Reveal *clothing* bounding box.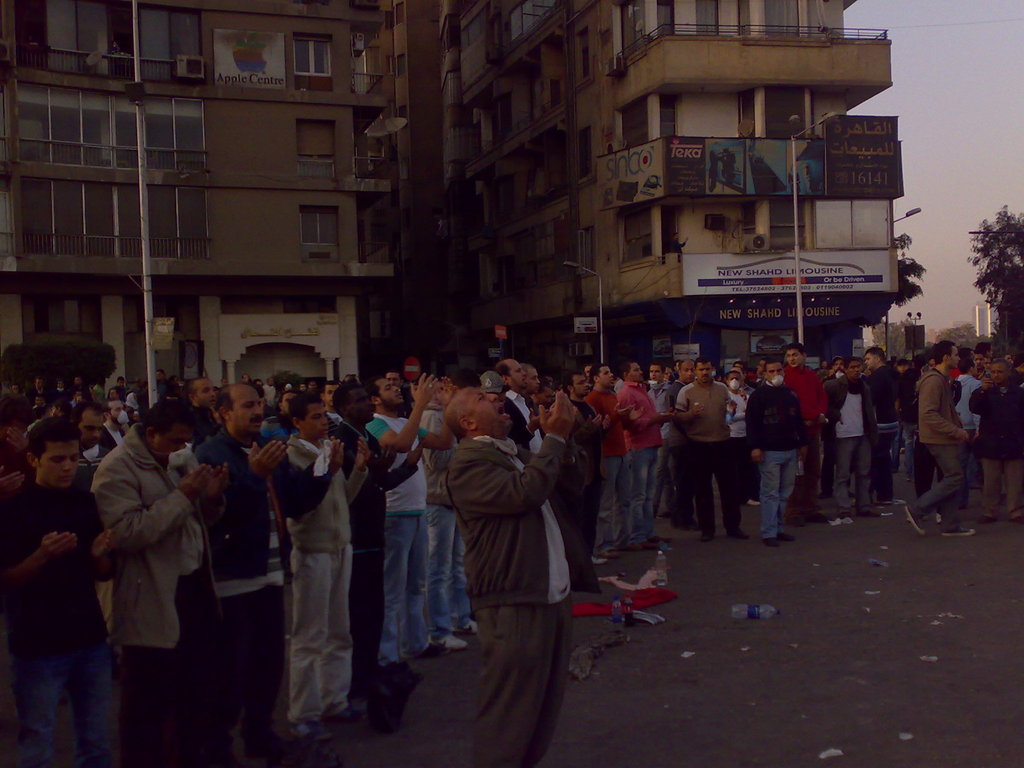
Revealed: (369, 407, 424, 660).
